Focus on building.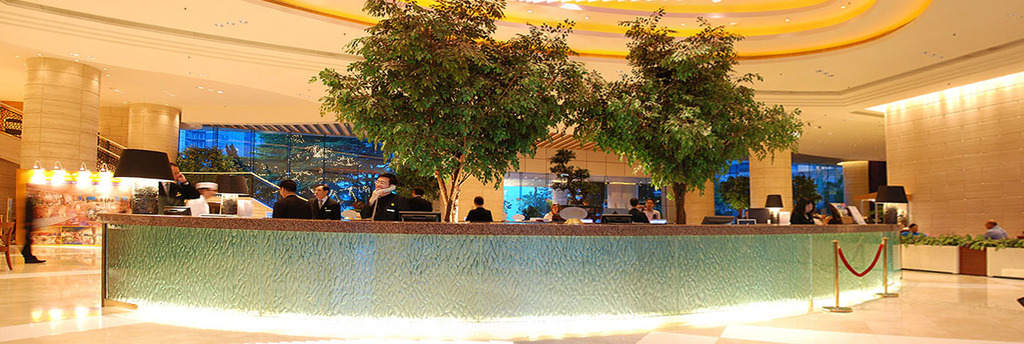
Focused at 2:0:1023:343.
